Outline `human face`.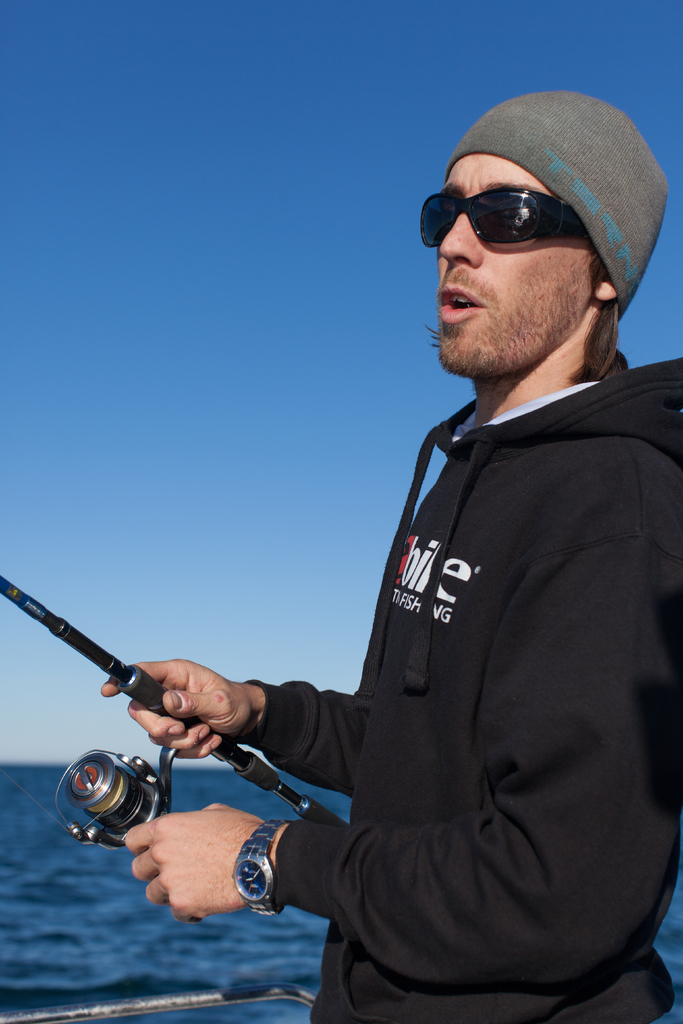
Outline: BBox(436, 156, 592, 381).
